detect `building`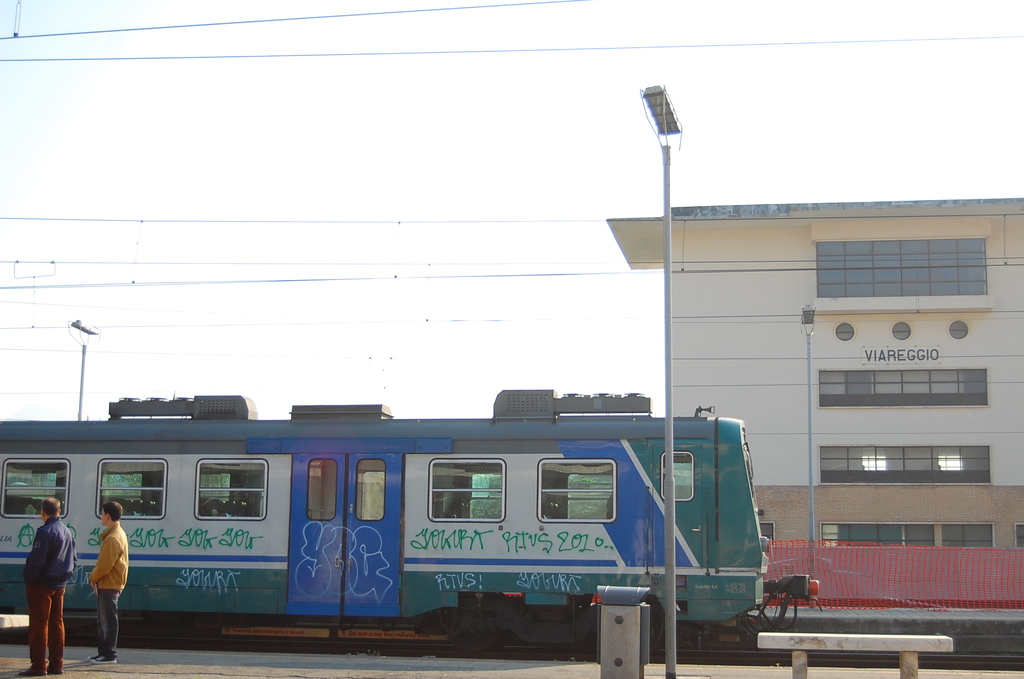
l=289, t=404, r=391, b=418
